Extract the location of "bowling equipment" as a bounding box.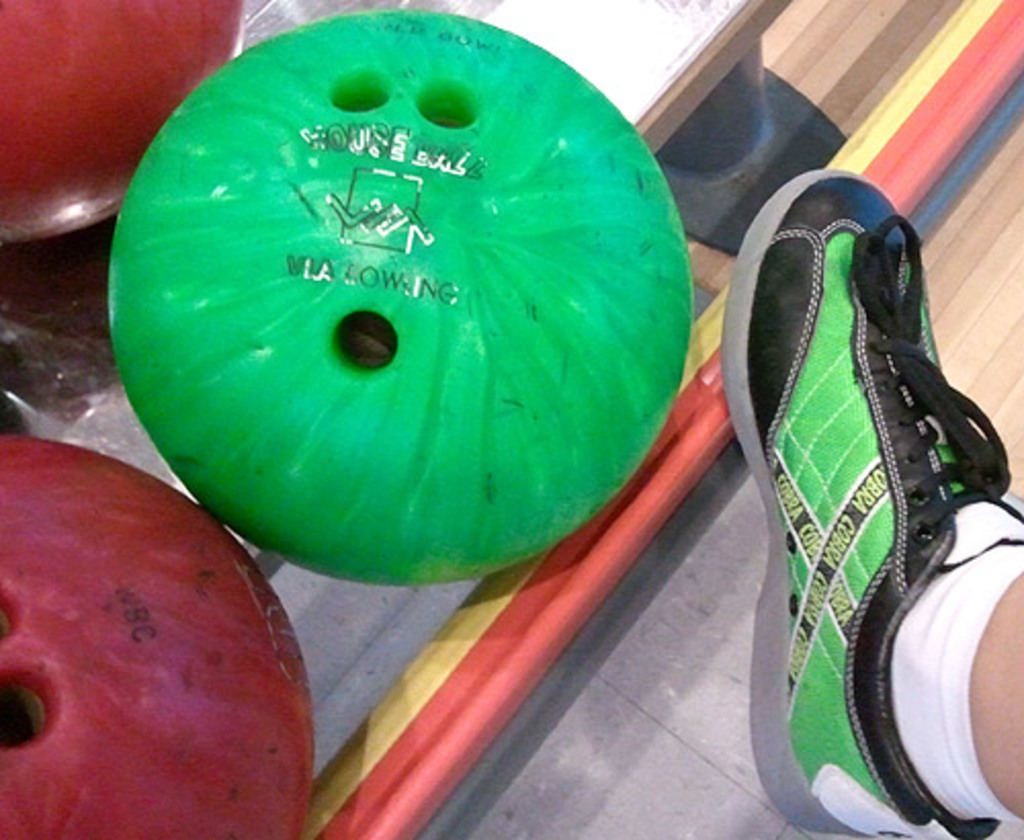
[96, 2, 696, 588].
